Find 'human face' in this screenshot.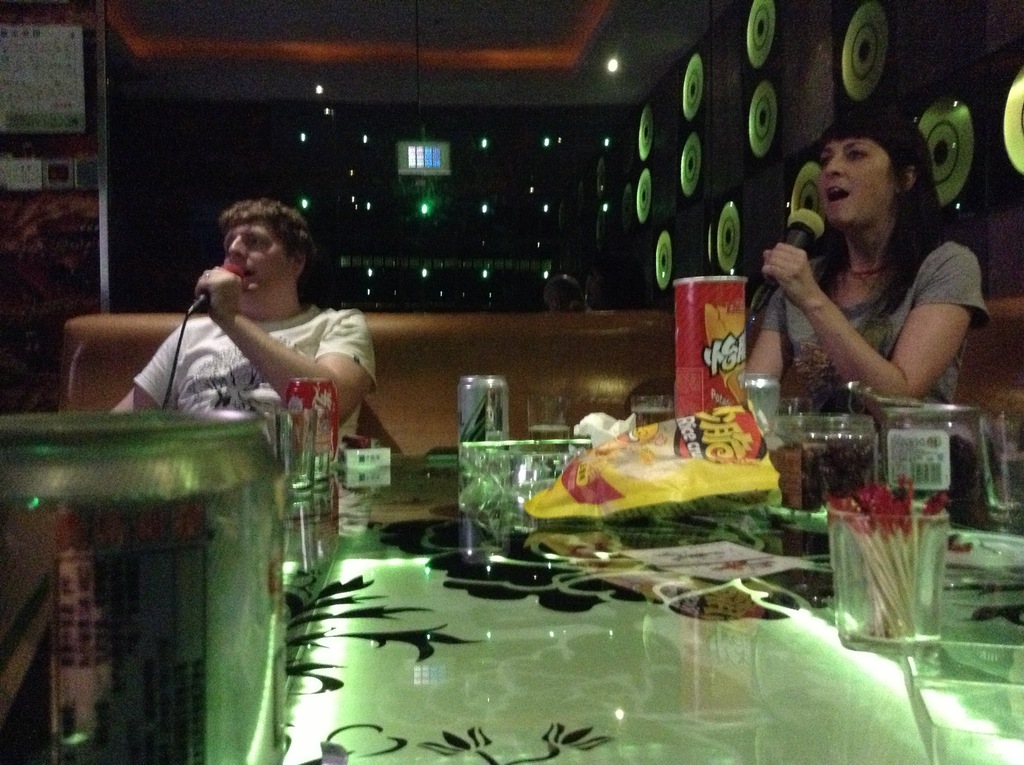
The bounding box for 'human face' is 817,138,892,228.
